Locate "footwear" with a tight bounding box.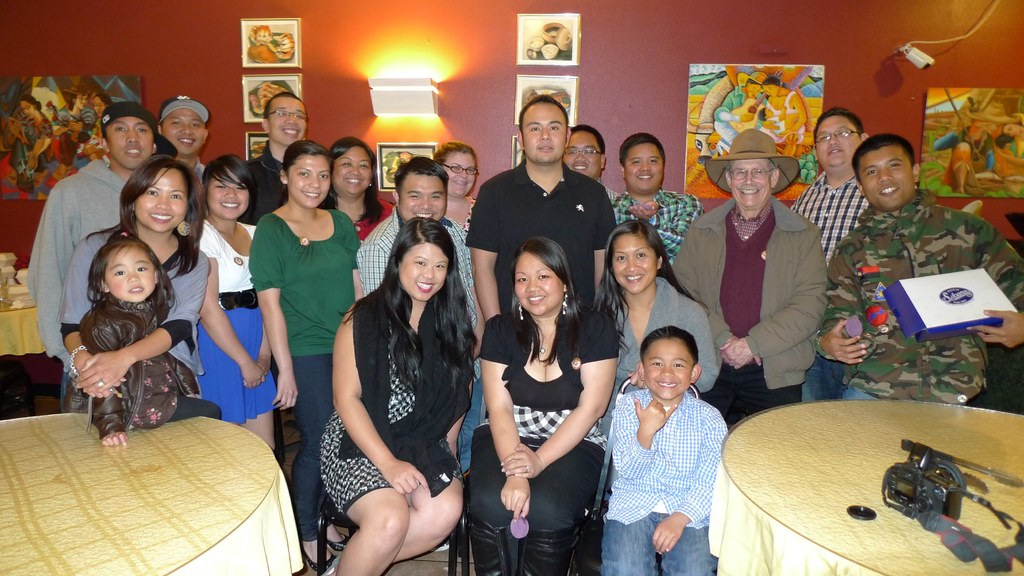
522, 525, 581, 575.
